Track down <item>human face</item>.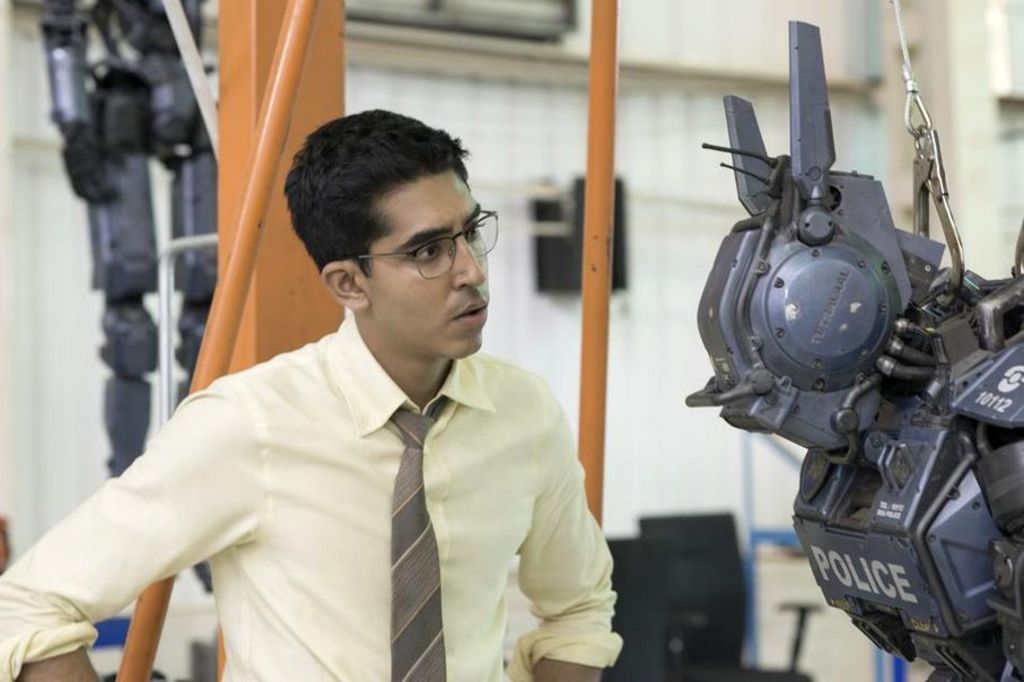
Tracked to pyautogui.locateOnScreen(373, 172, 488, 360).
